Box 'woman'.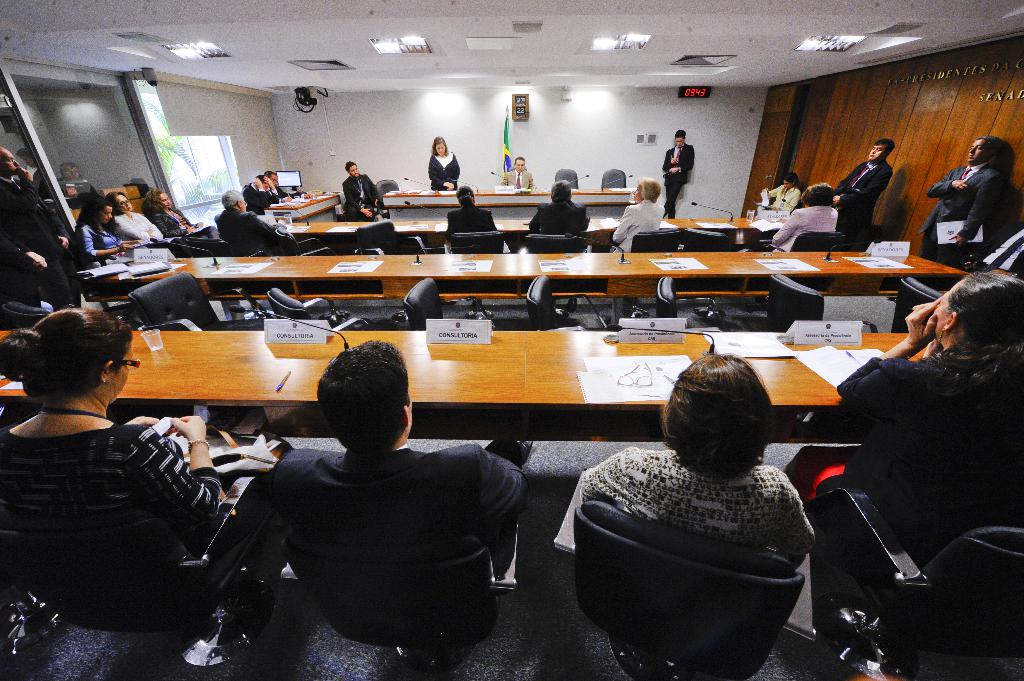
{"x1": 771, "y1": 180, "x2": 842, "y2": 256}.
